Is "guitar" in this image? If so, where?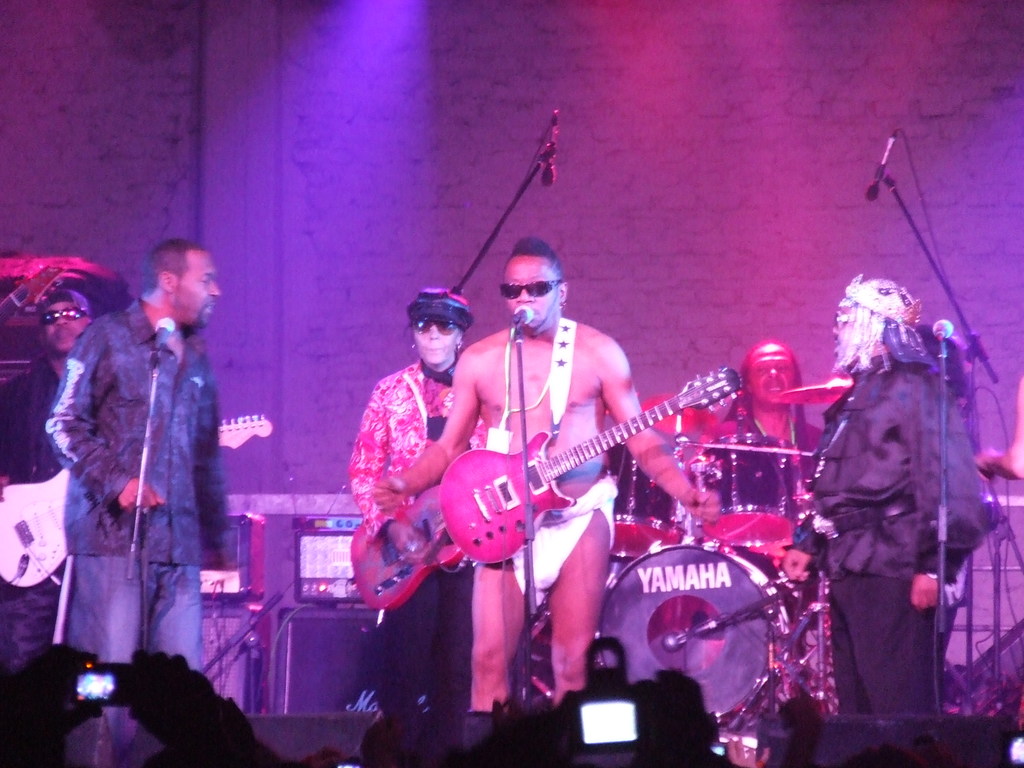
Yes, at {"left": 0, "top": 406, "right": 268, "bottom": 600}.
